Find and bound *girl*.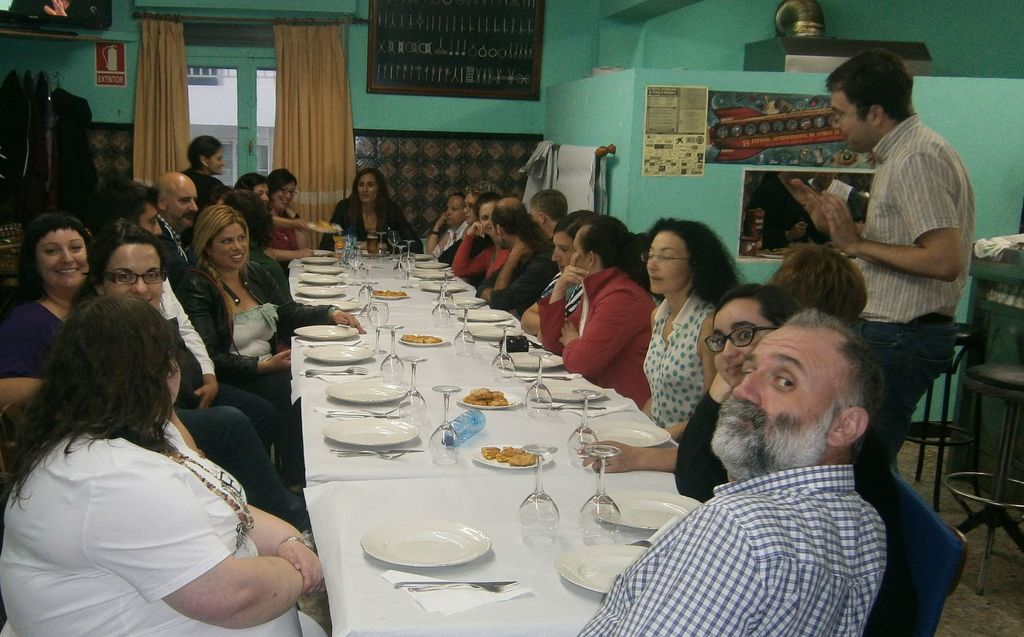
Bound: Rect(336, 167, 423, 252).
